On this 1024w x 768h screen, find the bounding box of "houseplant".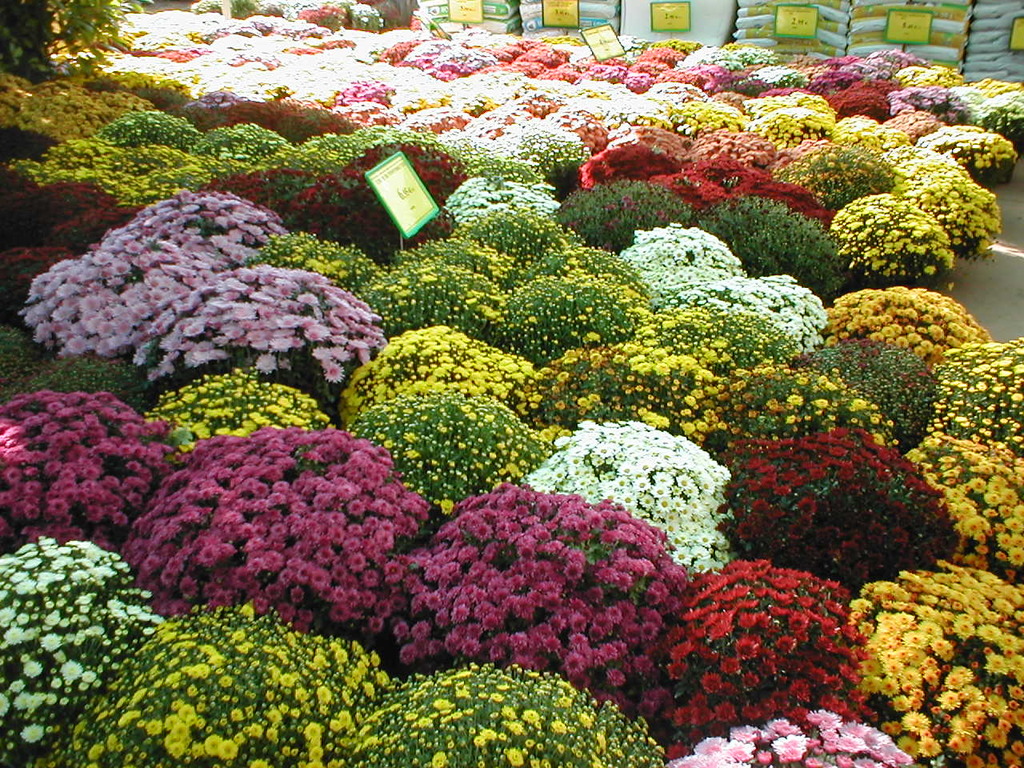
Bounding box: box=[339, 662, 659, 767].
